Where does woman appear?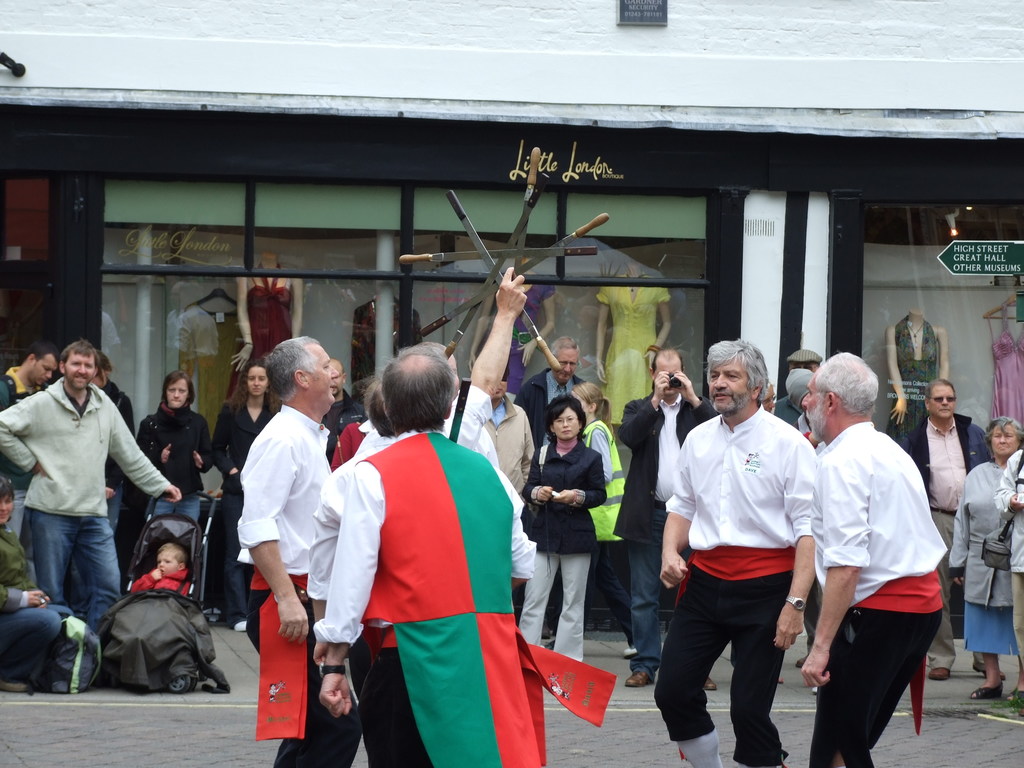
Appears at bbox=(104, 364, 223, 577).
